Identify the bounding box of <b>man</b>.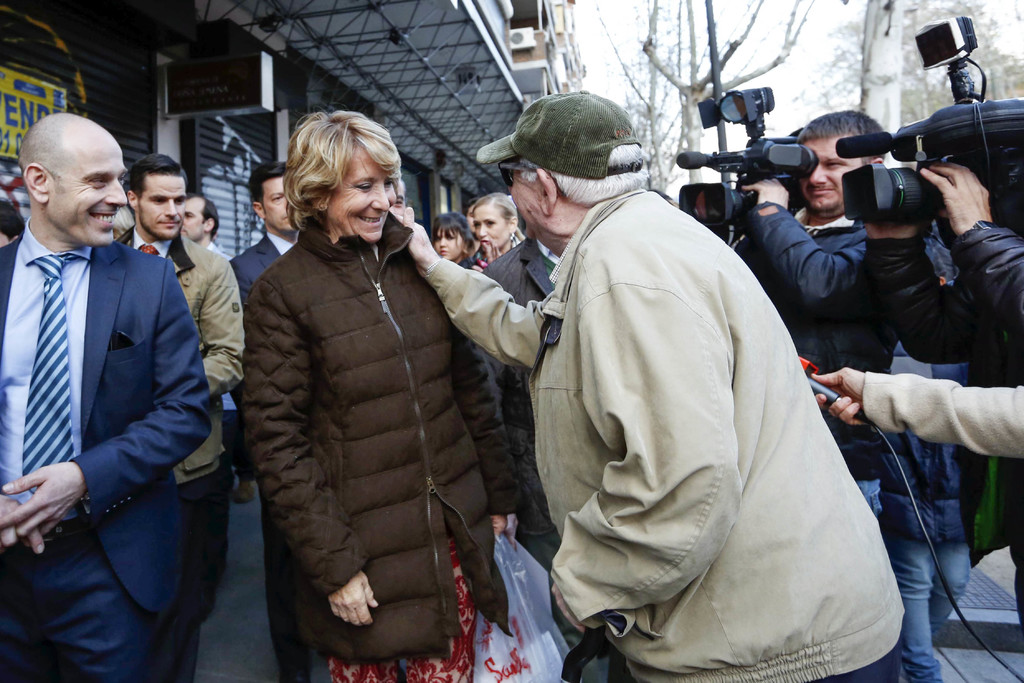
{"x1": 0, "y1": 117, "x2": 211, "y2": 682}.
